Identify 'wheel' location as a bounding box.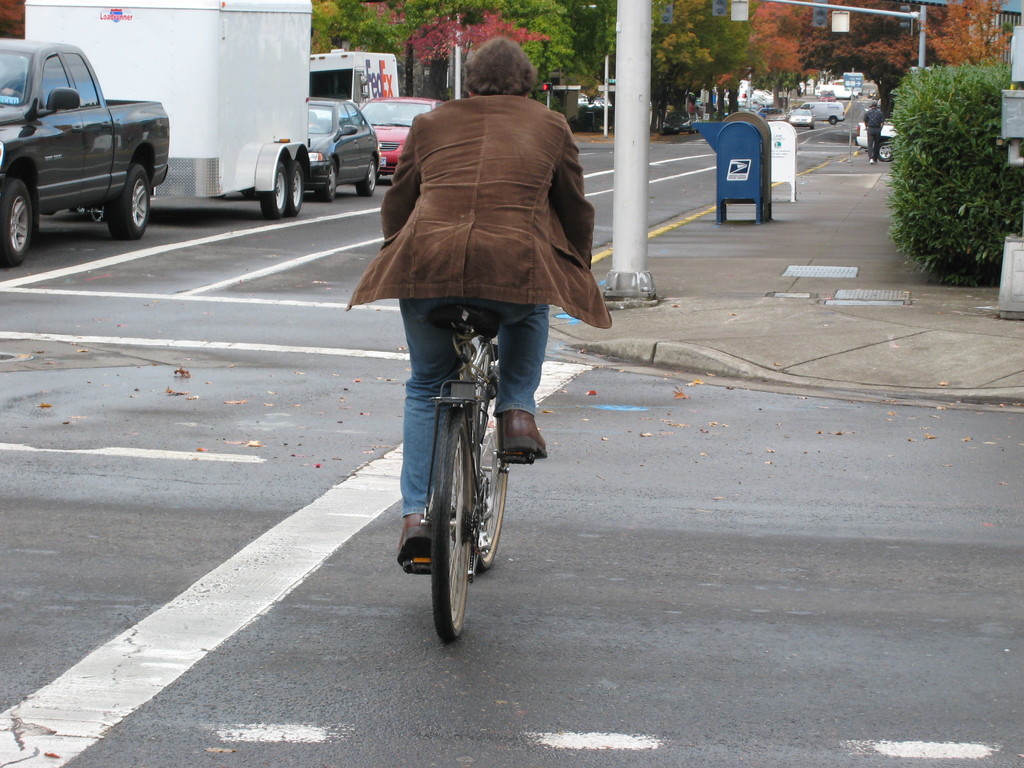
region(357, 155, 377, 195).
